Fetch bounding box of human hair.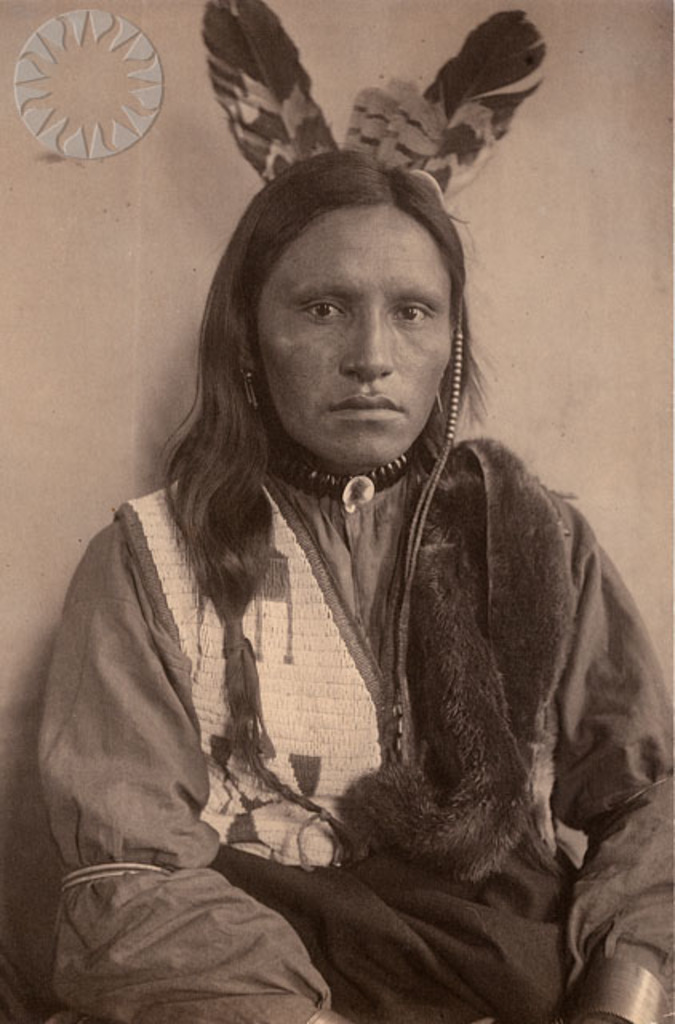
Bbox: locate(155, 154, 513, 568).
